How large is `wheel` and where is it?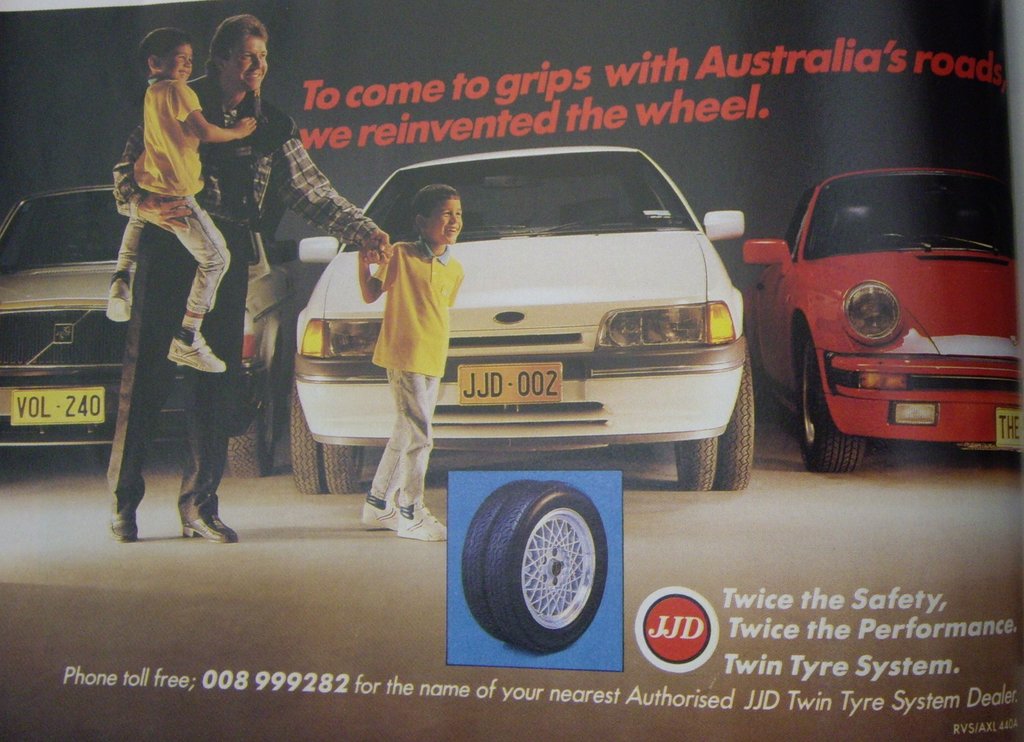
Bounding box: BBox(714, 359, 755, 490).
